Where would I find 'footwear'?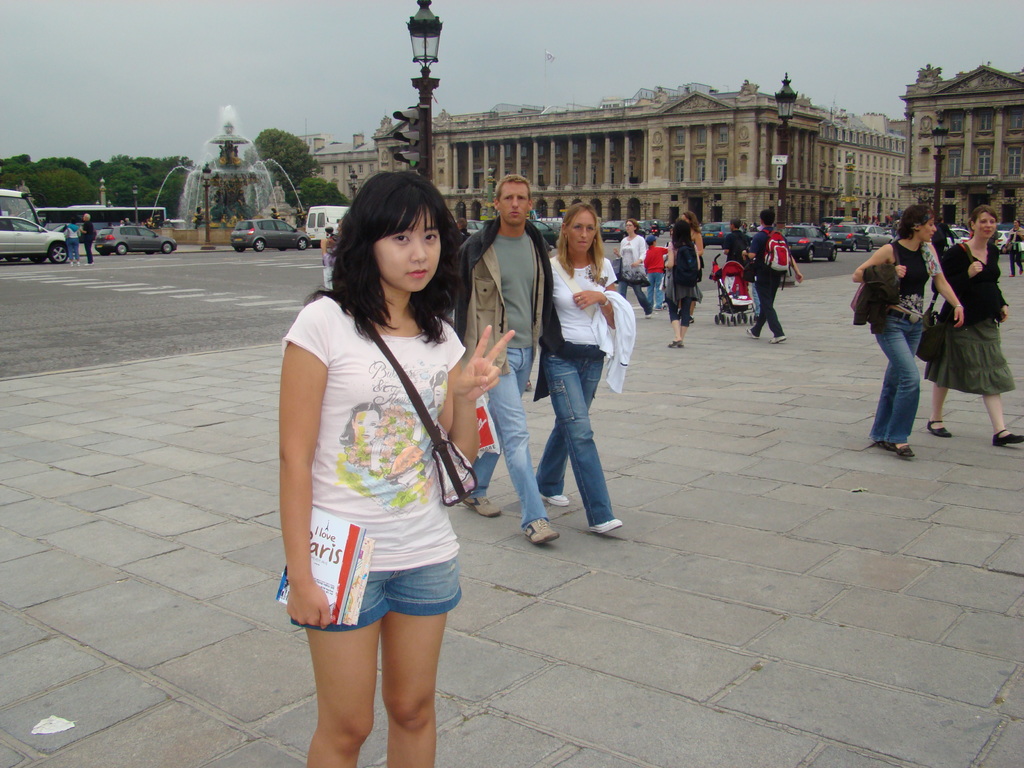
At locate(894, 444, 916, 458).
